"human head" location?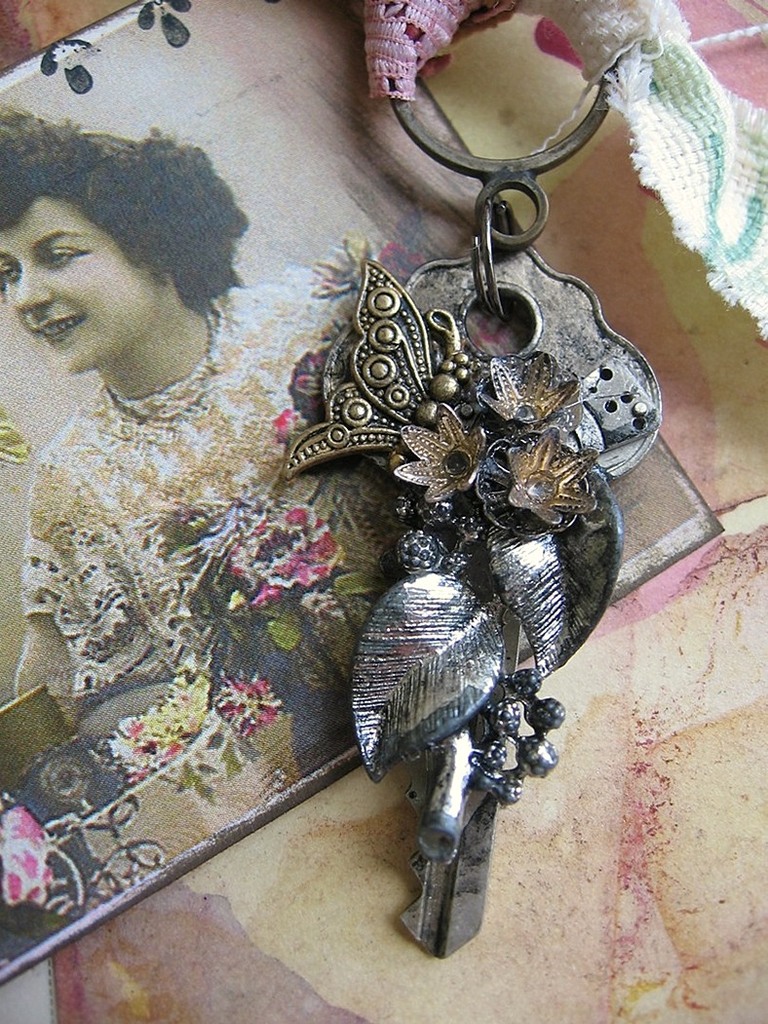
left=4, top=122, right=240, bottom=360
